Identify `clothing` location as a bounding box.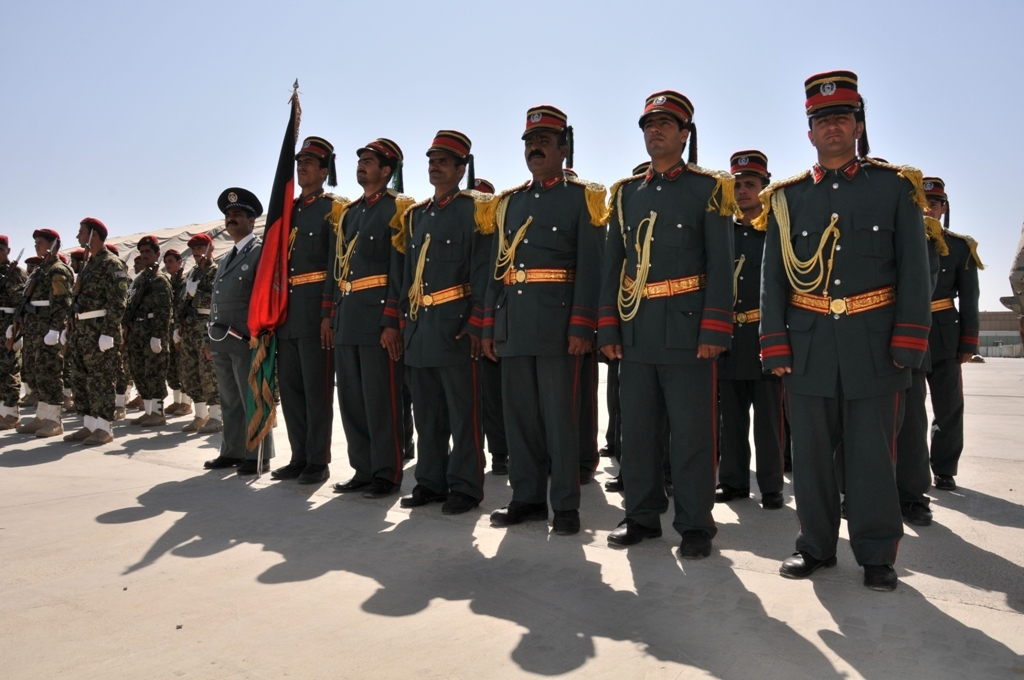
(182, 262, 227, 432).
